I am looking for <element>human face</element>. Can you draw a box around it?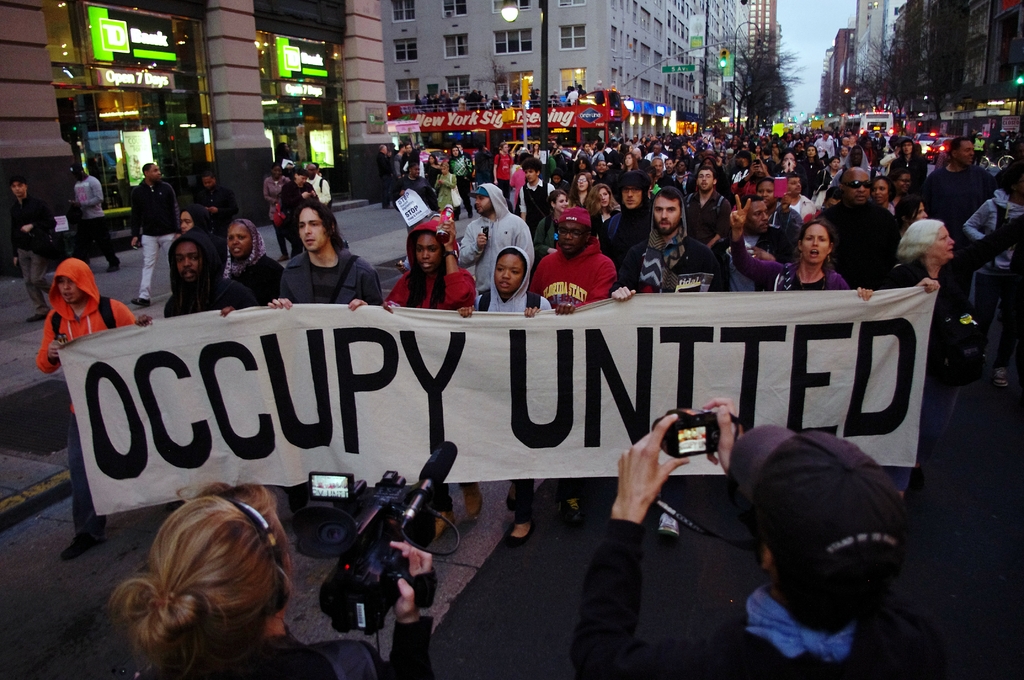
Sure, the bounding box is [755, 180, 772, 201].
